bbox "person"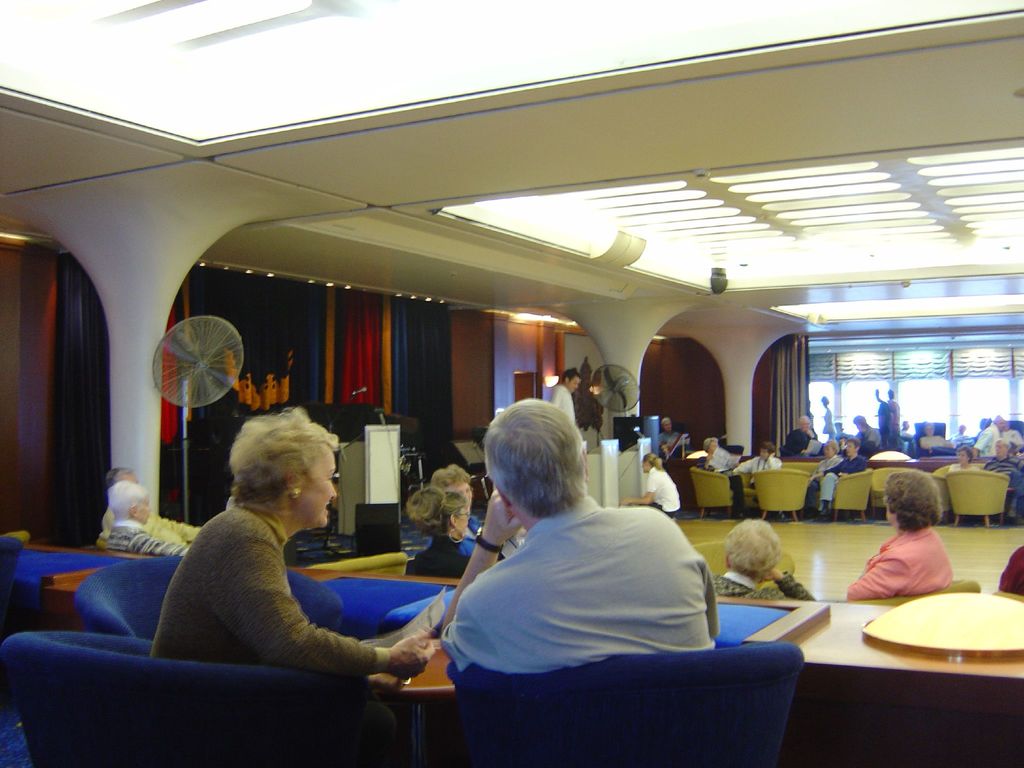
[x1=1004, y1=415, x2=1023, y2=465]
